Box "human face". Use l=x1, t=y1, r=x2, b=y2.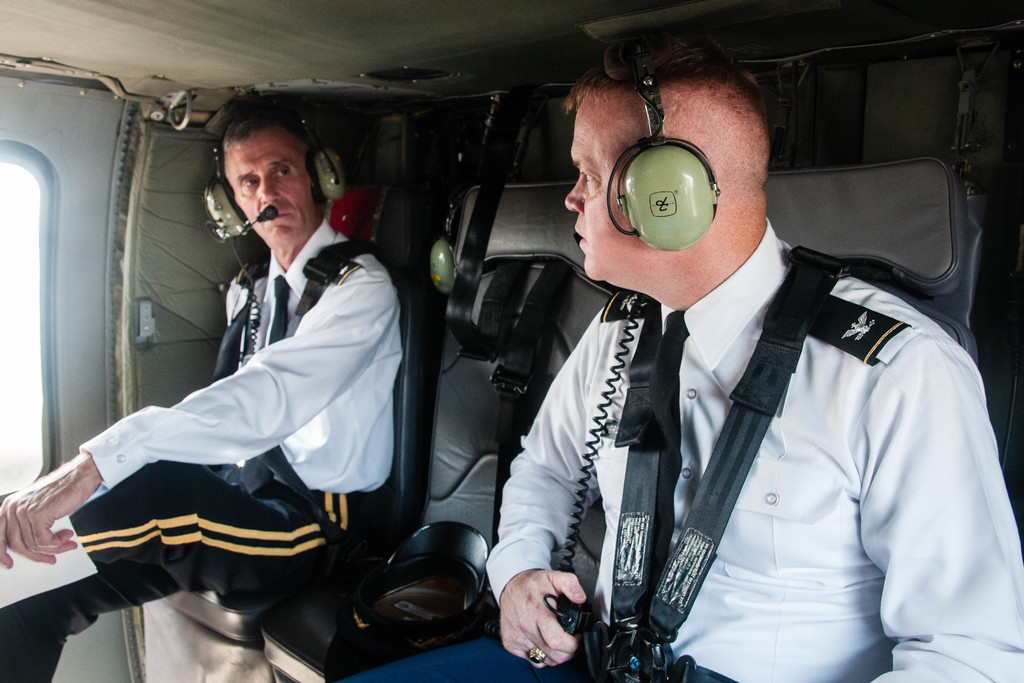
l=561, t=99, r=628, b=280.
